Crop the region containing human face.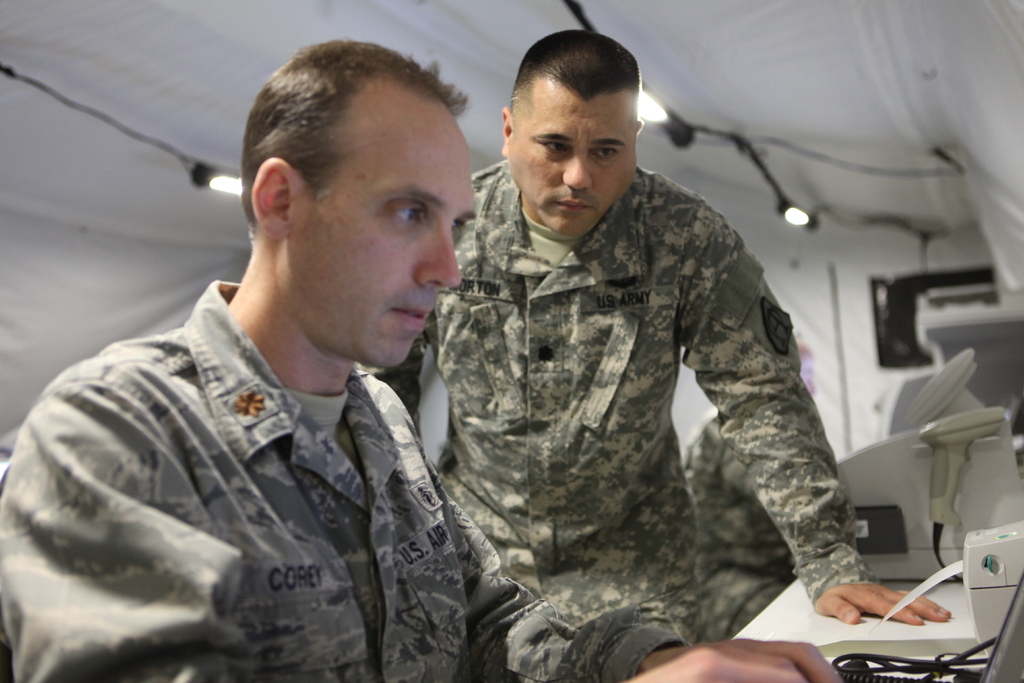
Crop region: [left=509, top=97, right=635, bottom=236].
